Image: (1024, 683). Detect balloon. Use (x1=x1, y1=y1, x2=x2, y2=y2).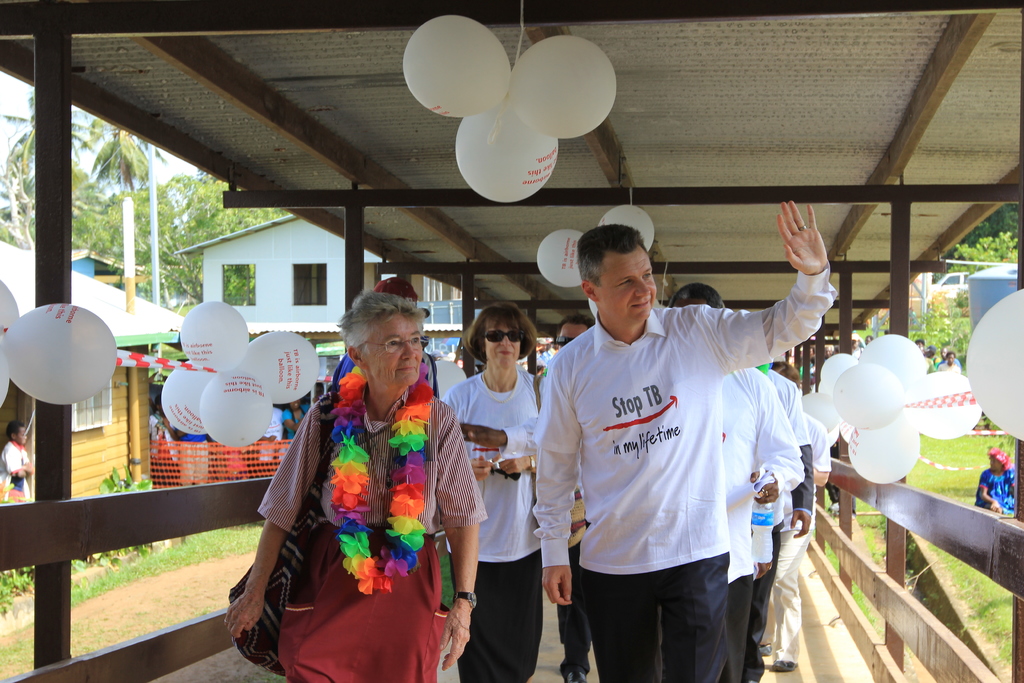
(x1=536, y1=228, x2=582, y2=288).
